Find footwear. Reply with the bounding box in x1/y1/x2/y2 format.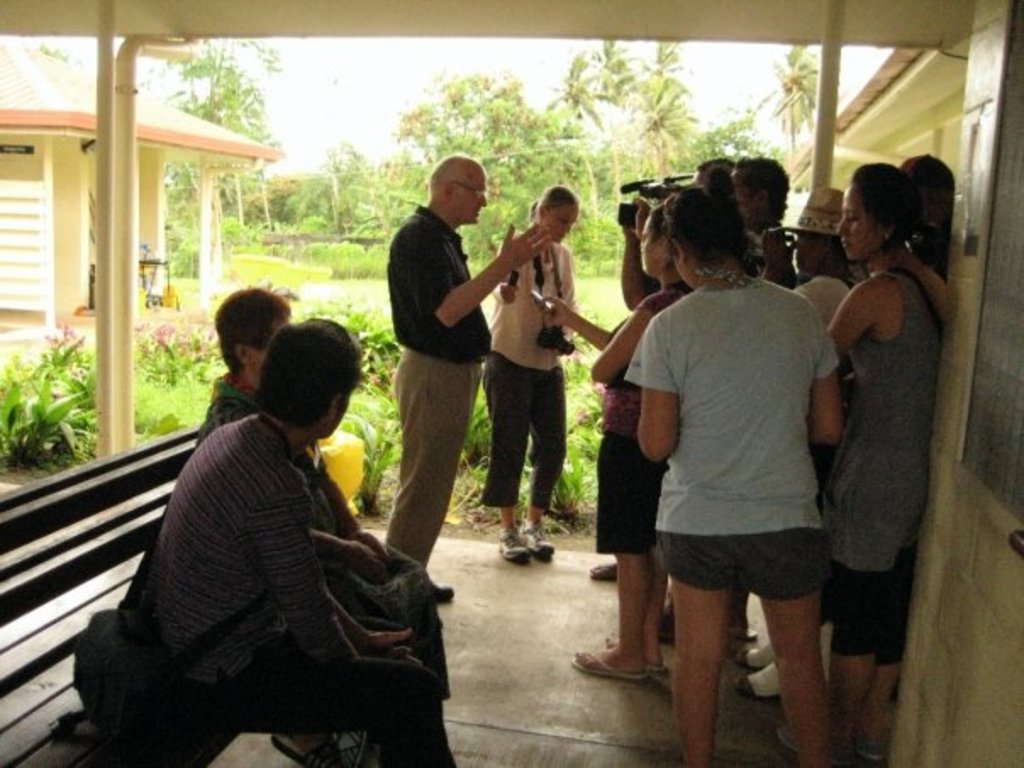
732/624/756/643.
